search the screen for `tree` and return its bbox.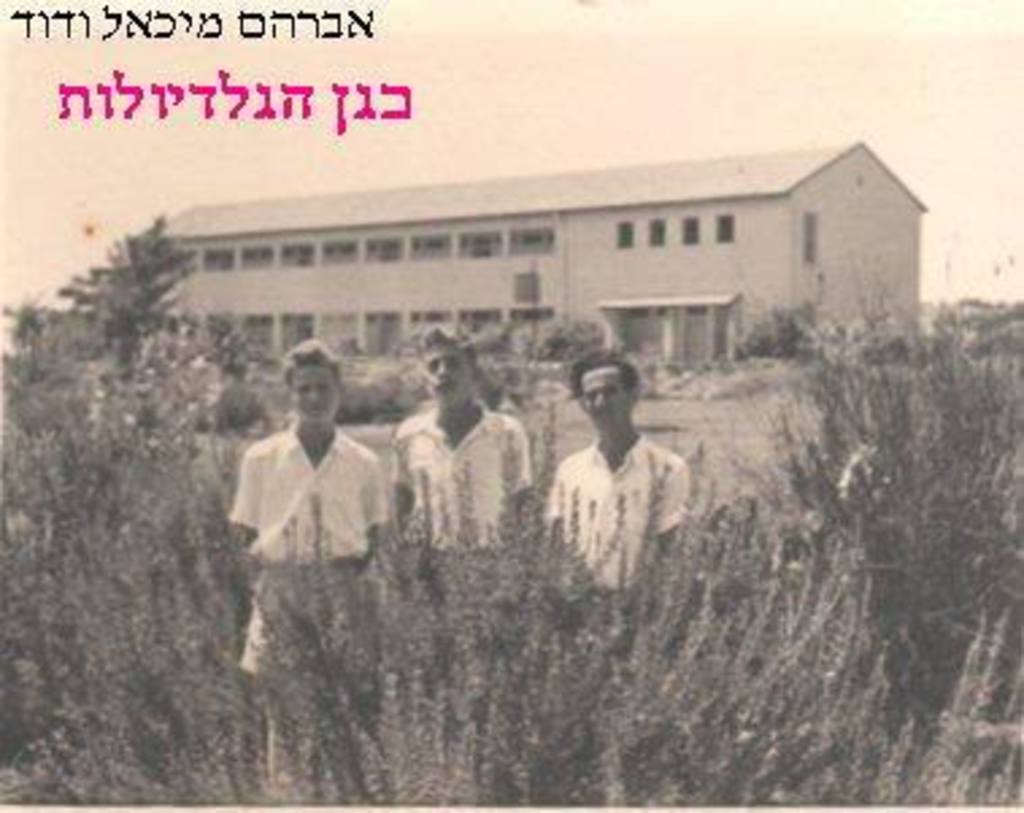
Found: (54, 216, 213, 397).
